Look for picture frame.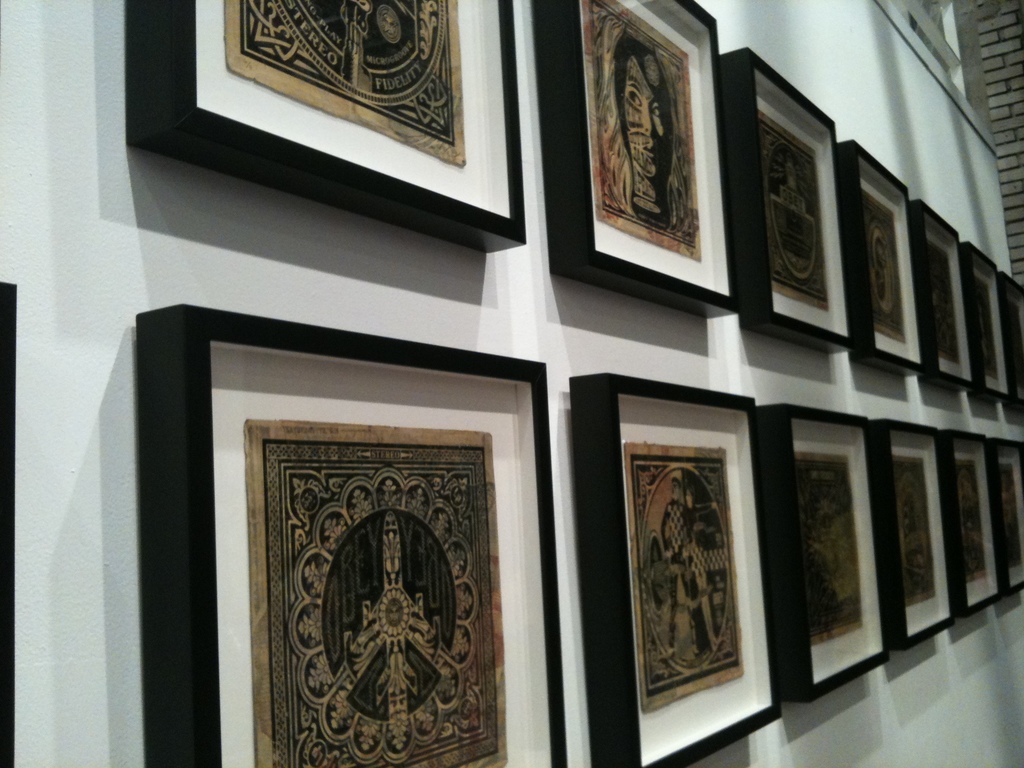
Found: <bbox>537, 2, 741, 317</bbox>.
